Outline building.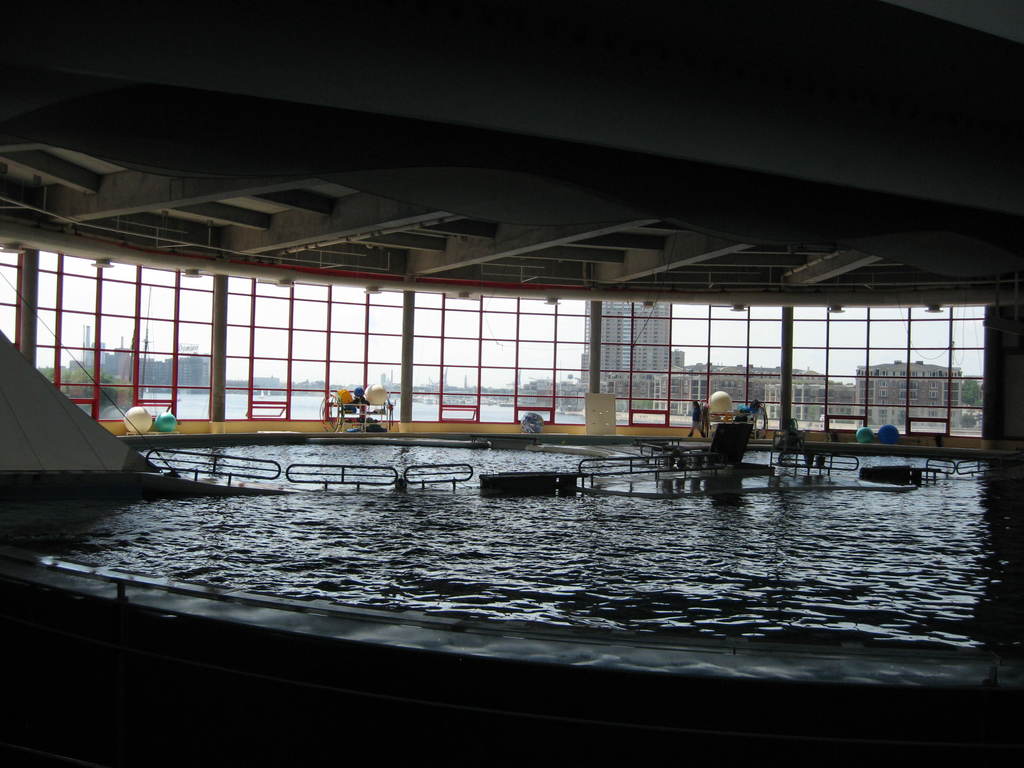
Outline: crop(854, 358, 961, 425).
